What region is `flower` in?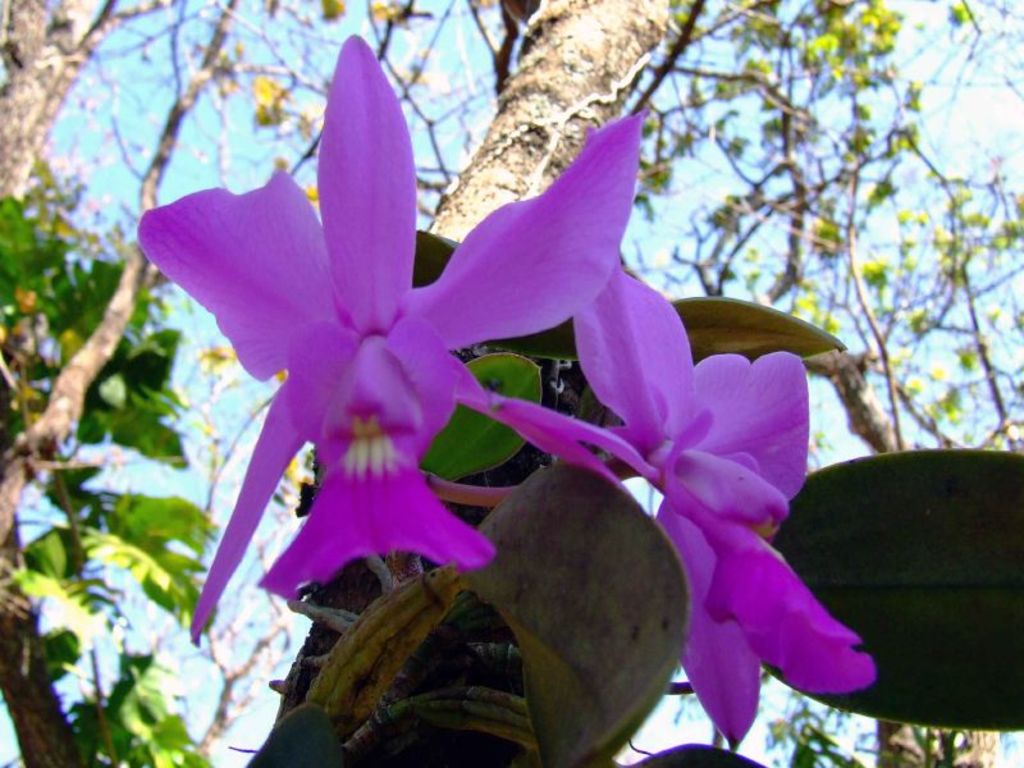
box(129, 35, 754, 646).
